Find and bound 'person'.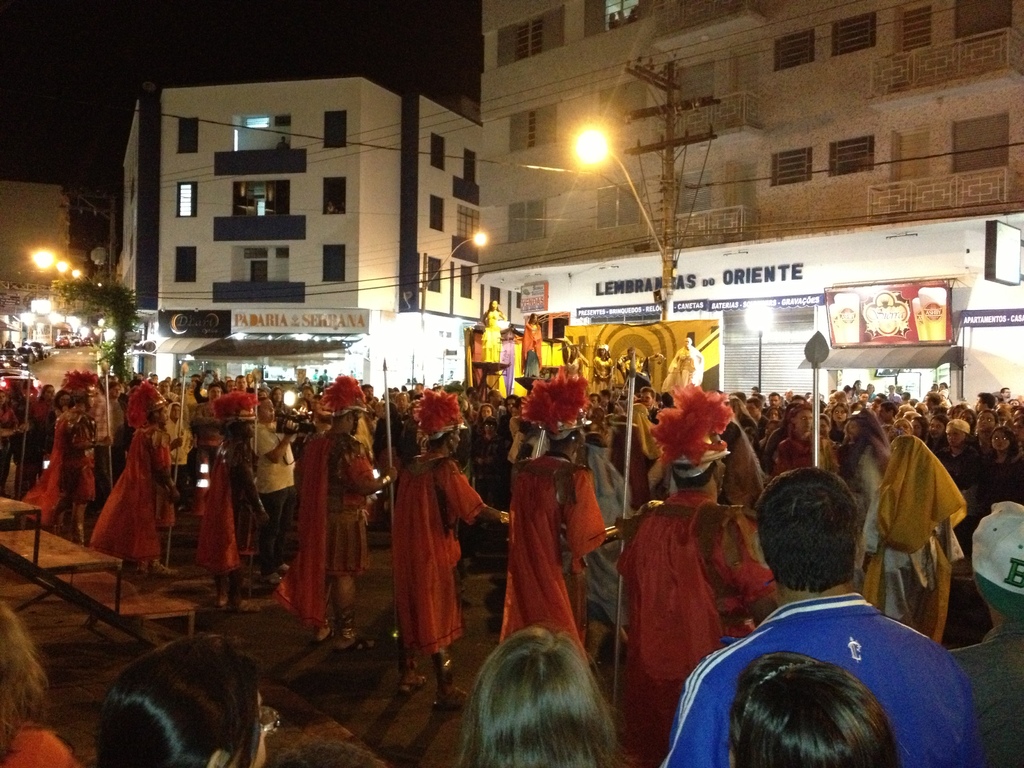
Bound: {"left": 563, "top": 397, "right": 663, "bottom": 662}.
